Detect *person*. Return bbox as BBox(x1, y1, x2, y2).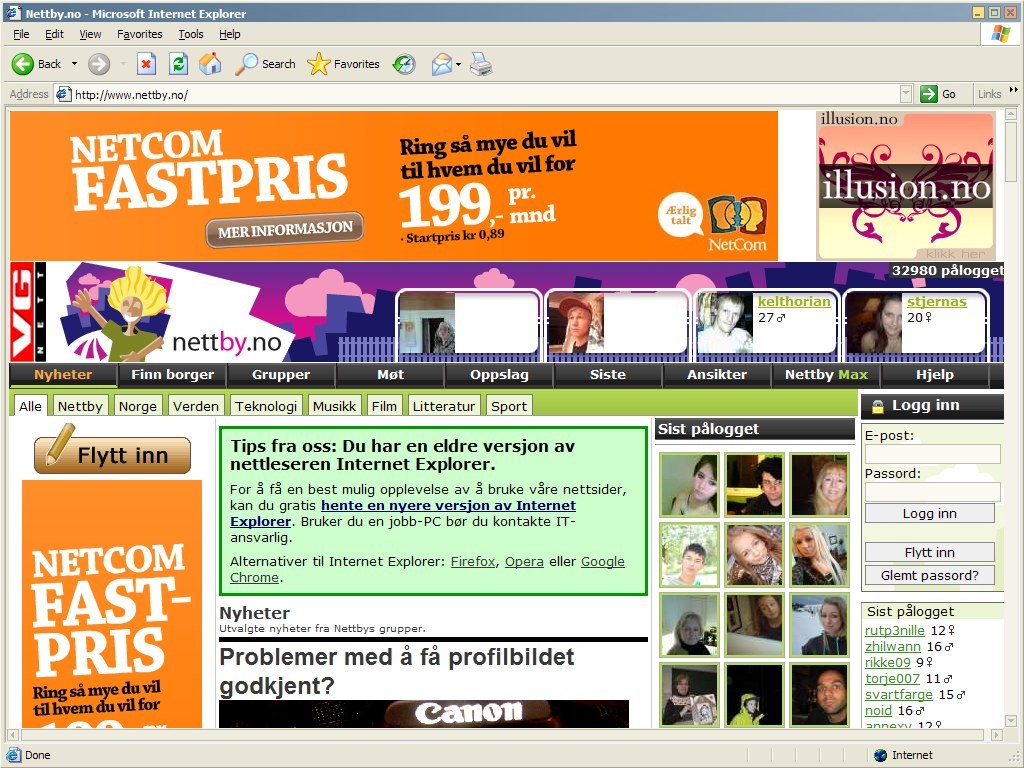
BBox(664, 665, 705, 731).
